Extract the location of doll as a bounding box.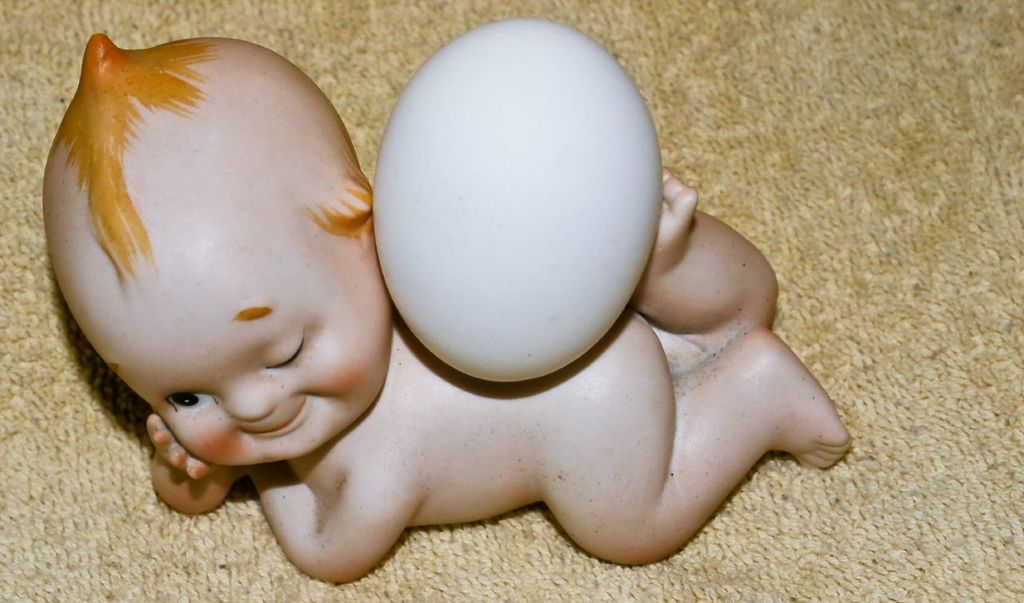
box(162, 56, 816, 588).
